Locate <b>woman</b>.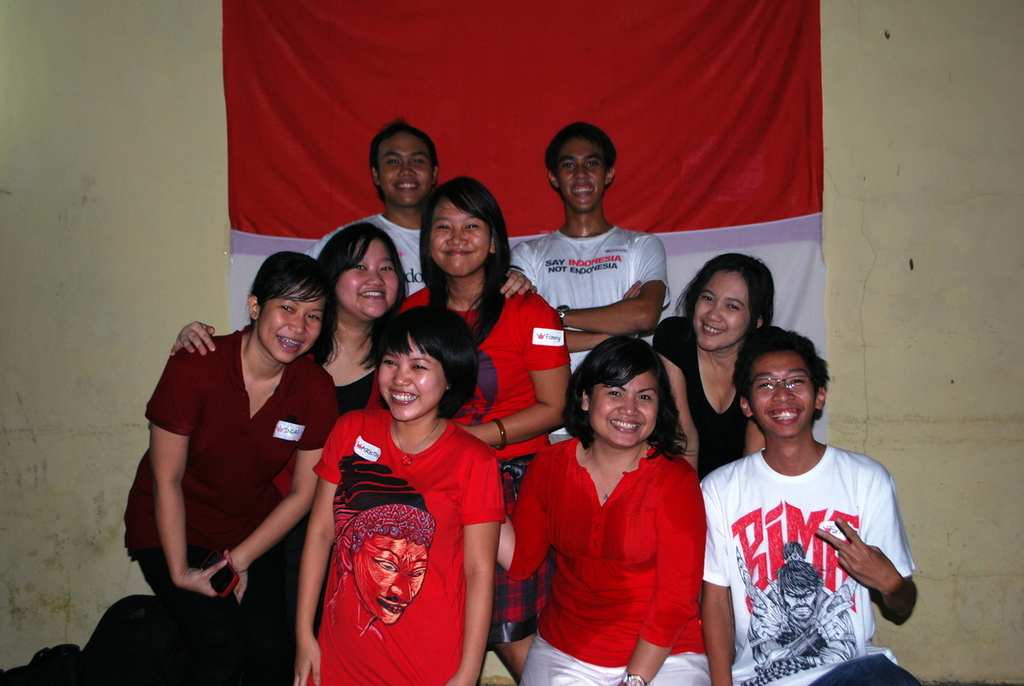
Bounding box: (x1=175, y1=223, x2=538, y2=495).
